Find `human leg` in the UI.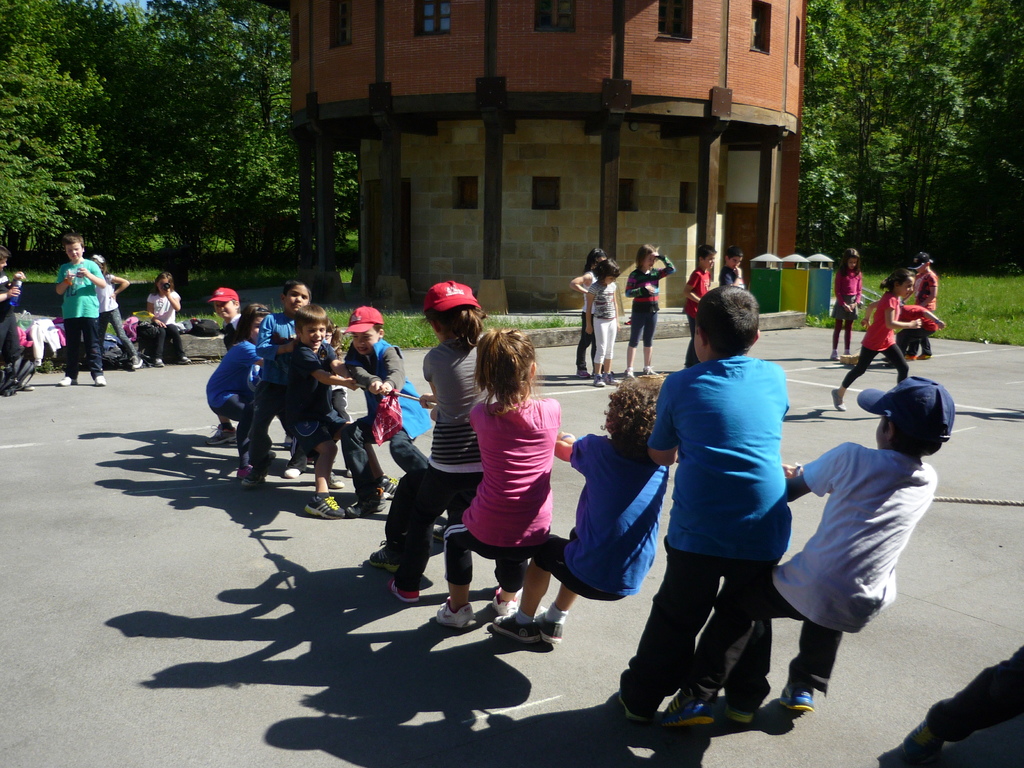
UI element at bbox=(391, 484, 428, 600).
